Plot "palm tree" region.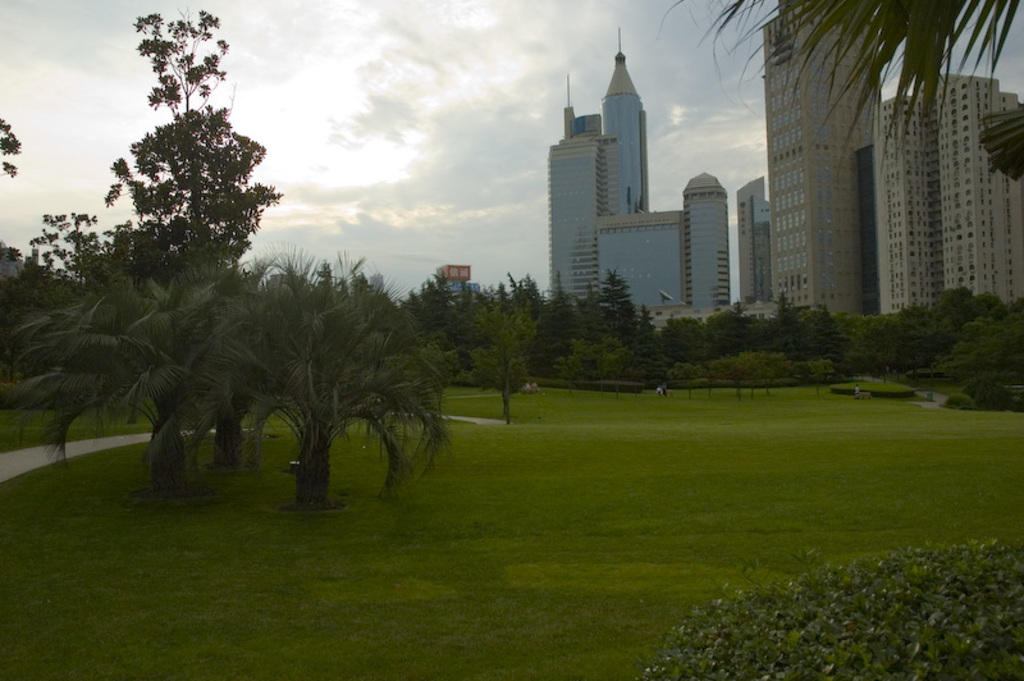
Plotted at [27,275,177,483].
